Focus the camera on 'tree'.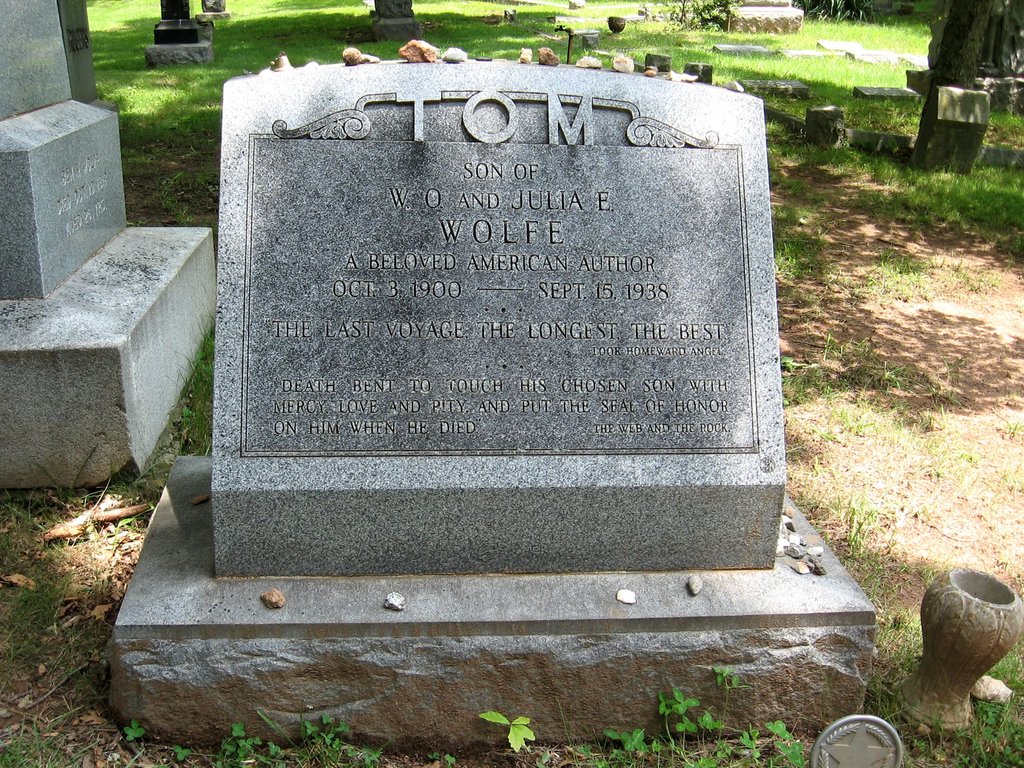
Focus region: <bbox>935, 0, 997, 86</bbox>.
